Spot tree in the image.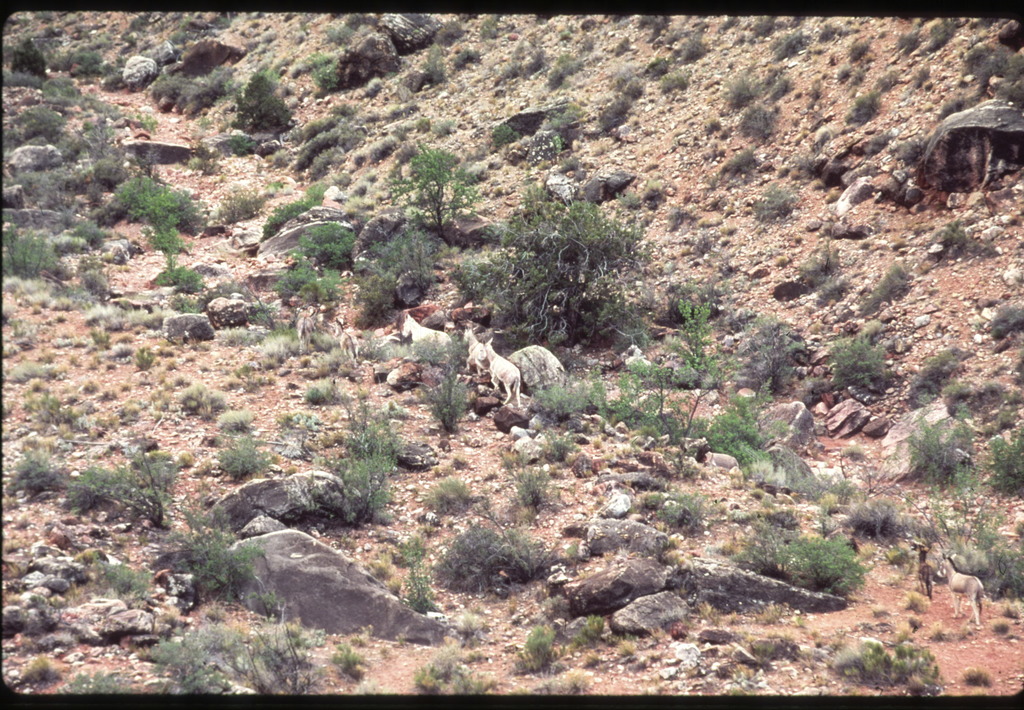
tree found at [left=300, top=223, right=360, bottom=268].
